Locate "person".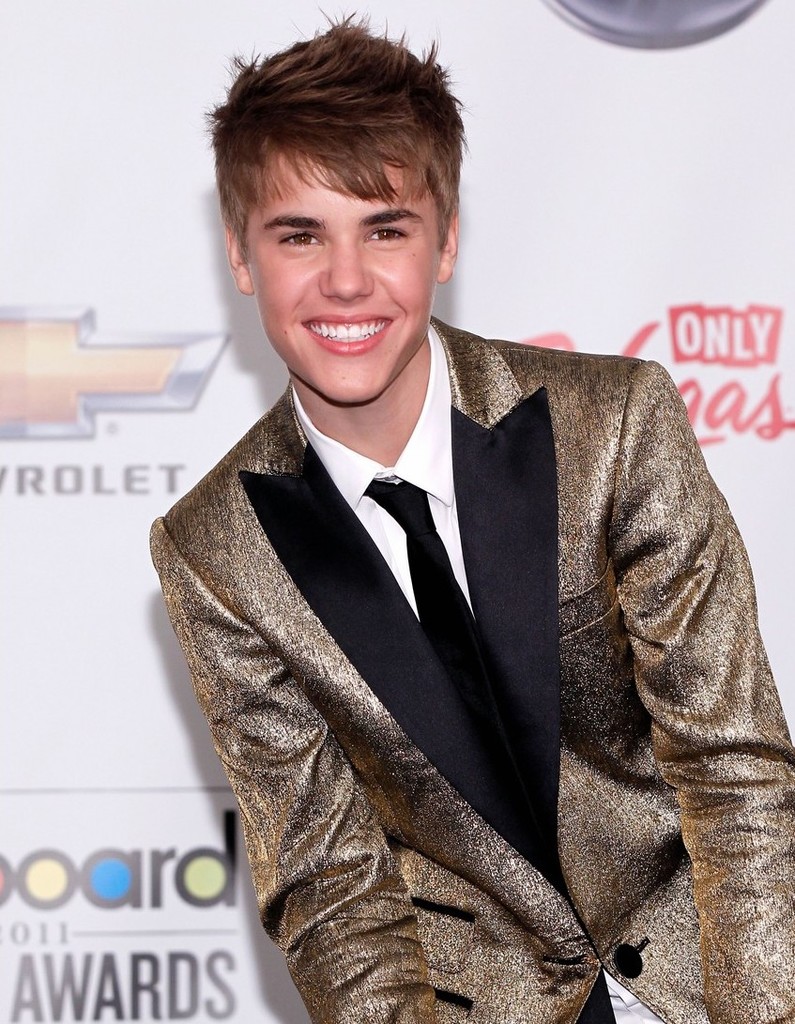
Bounding box: 101 61 777 1010.
